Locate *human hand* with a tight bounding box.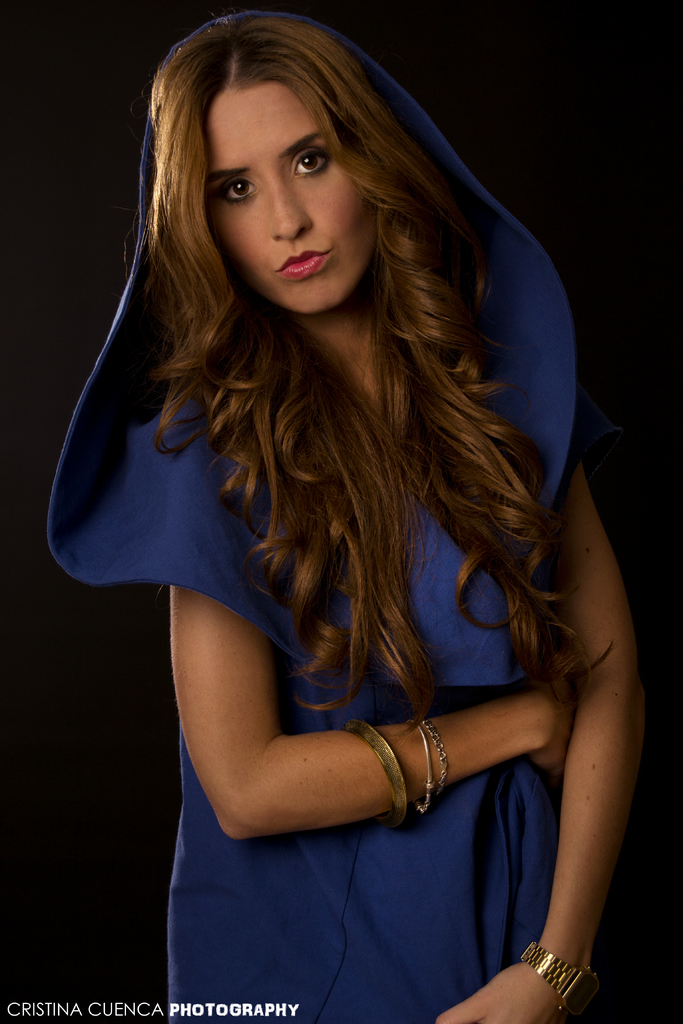
rect(395, 681, 568, 806).
